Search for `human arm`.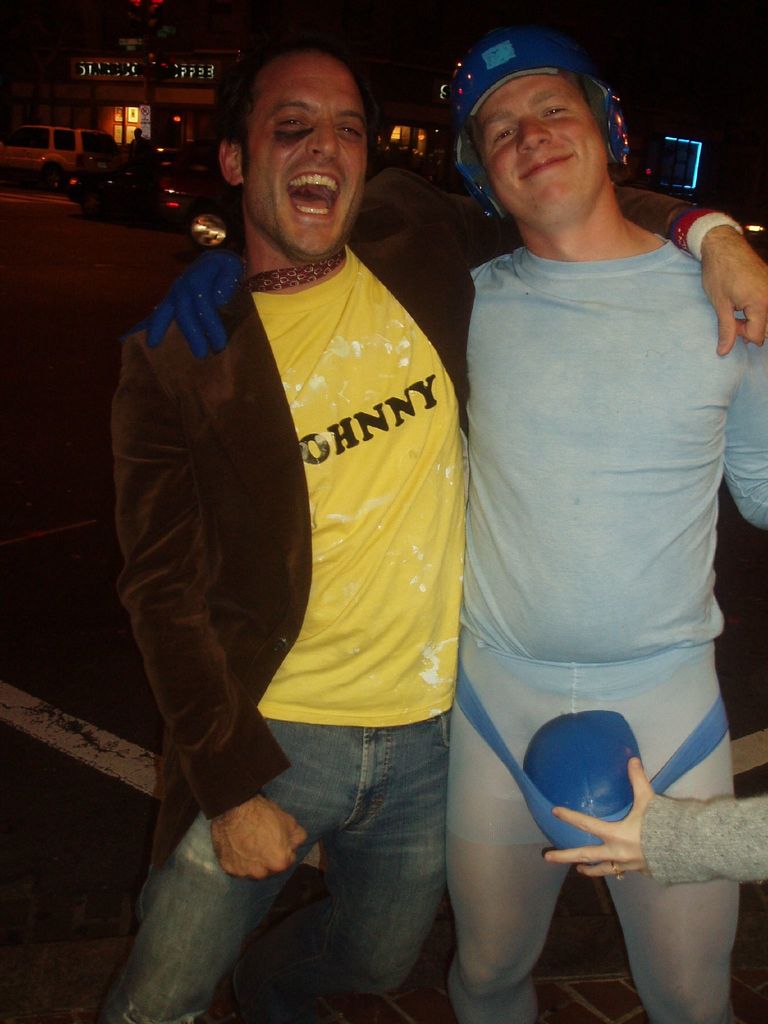
Found at {"x1": 537, "y1": 742, "x2": 767, "y2": 891}.
